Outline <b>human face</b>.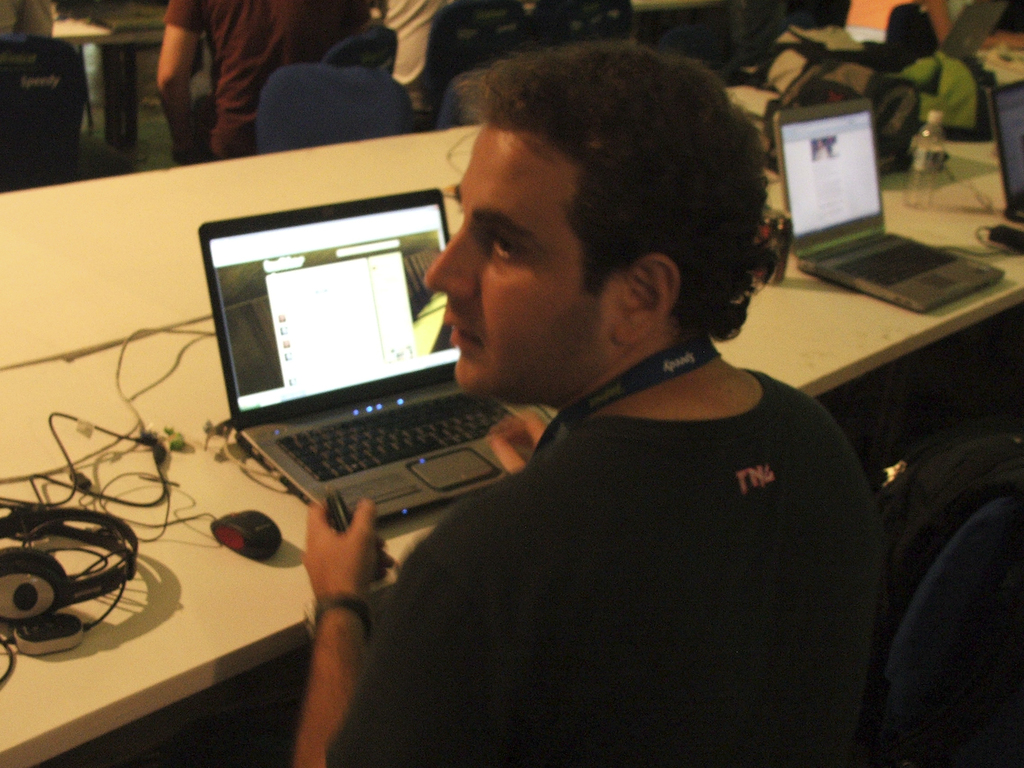
Outline: 418 125 621 397.
